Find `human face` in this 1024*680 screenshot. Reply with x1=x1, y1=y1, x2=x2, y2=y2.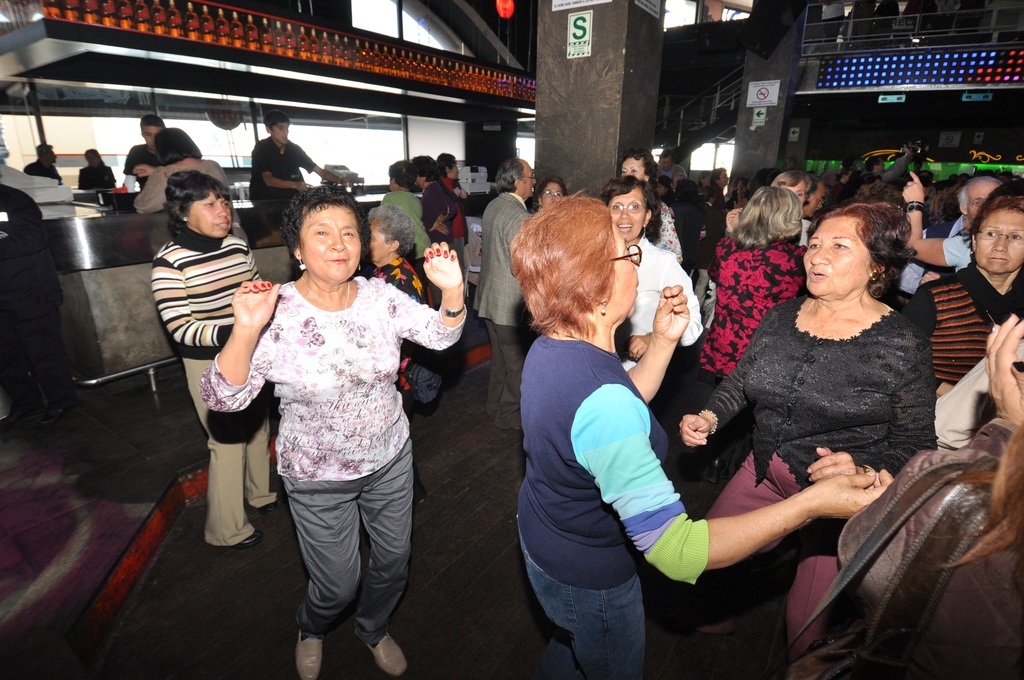
x1=877, y1=158, x2=887, y2=174.
